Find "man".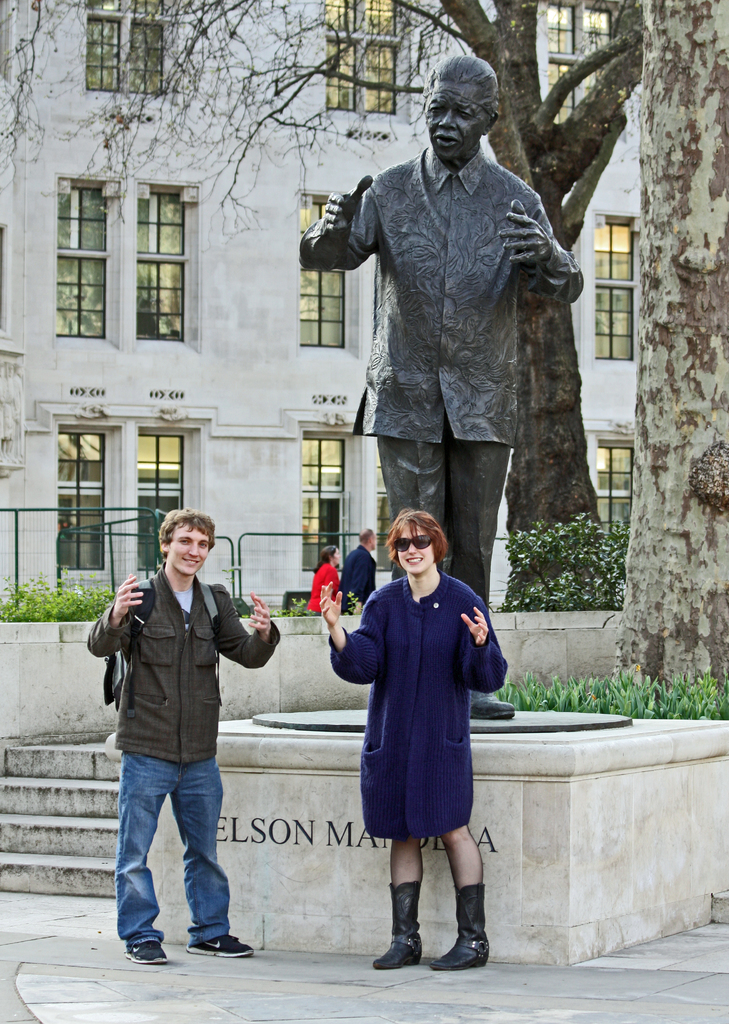
region(91, 499, 268, 959).
